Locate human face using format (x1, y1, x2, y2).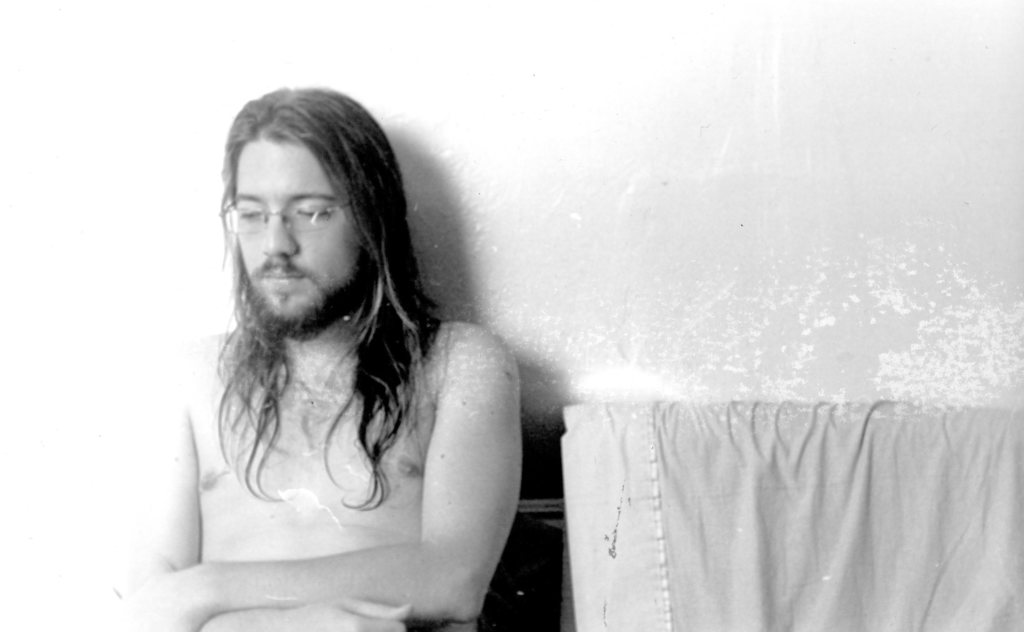
(227, 136, 359, 332).
